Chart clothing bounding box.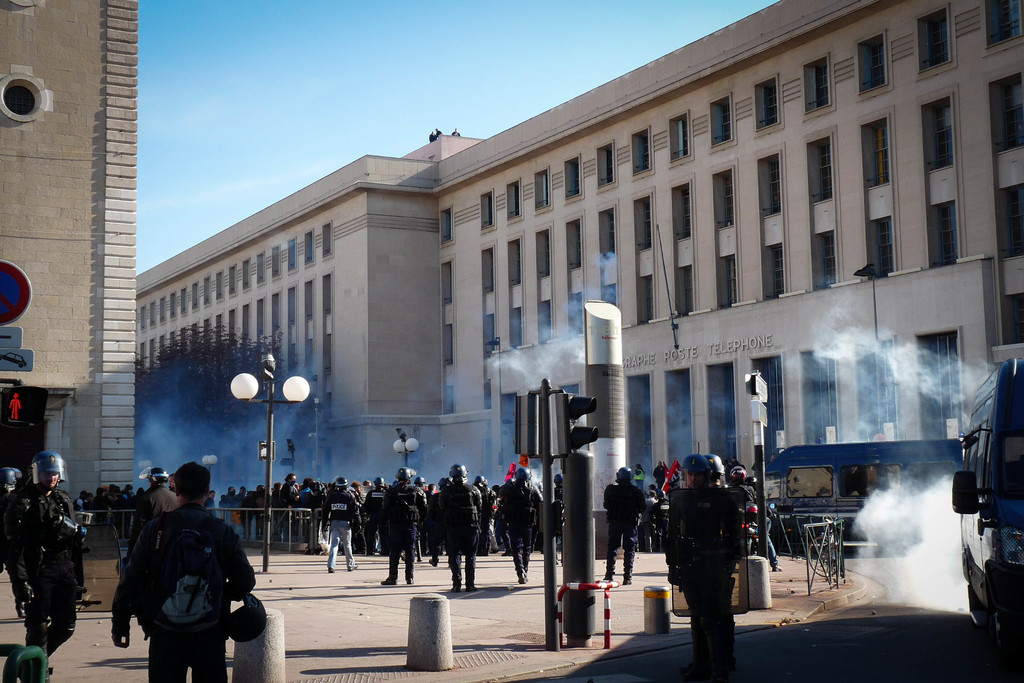
Charted: <box>102,485,259,674</box>.
